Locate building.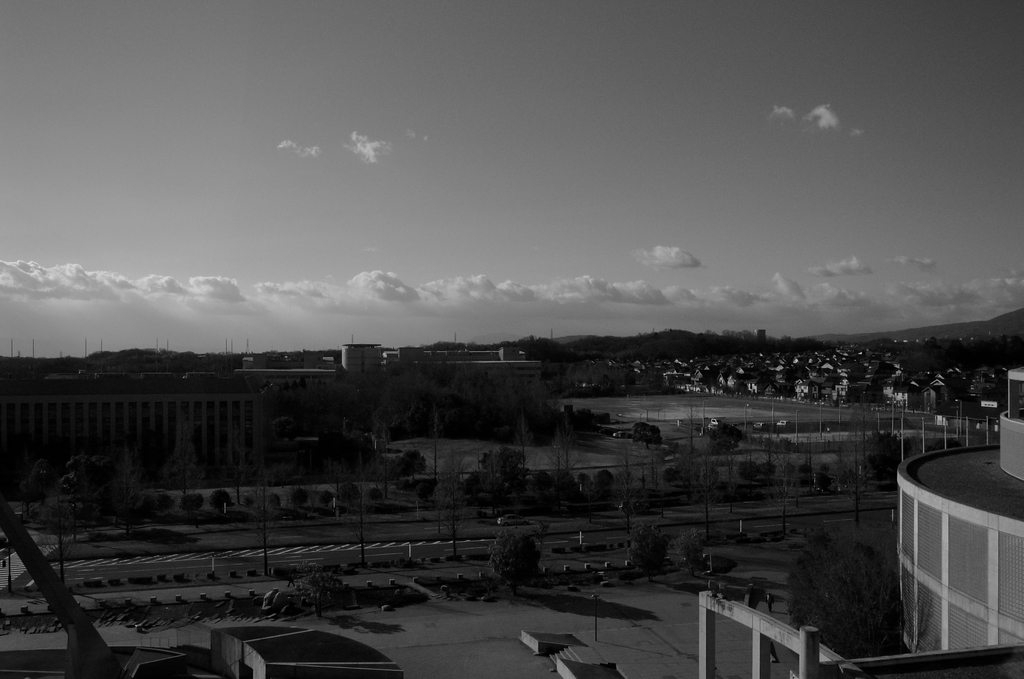
Bounding box: box=[340, 343, 384, 377].
